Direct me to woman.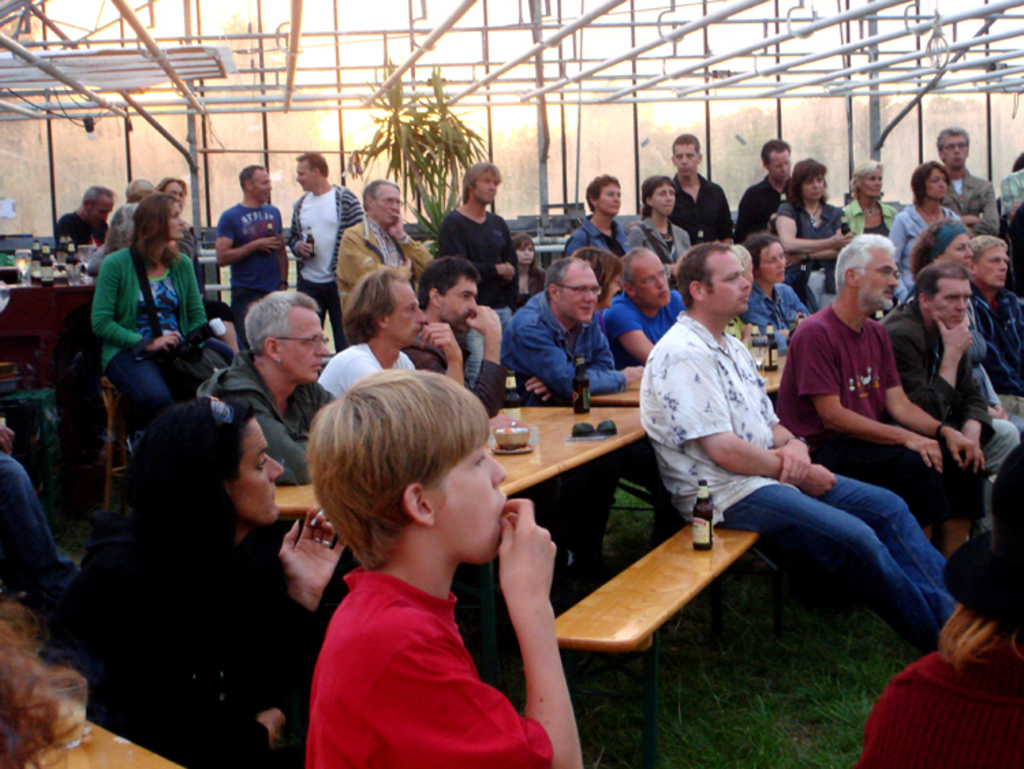
Direction: Rect(740, 234, 812, 335).
